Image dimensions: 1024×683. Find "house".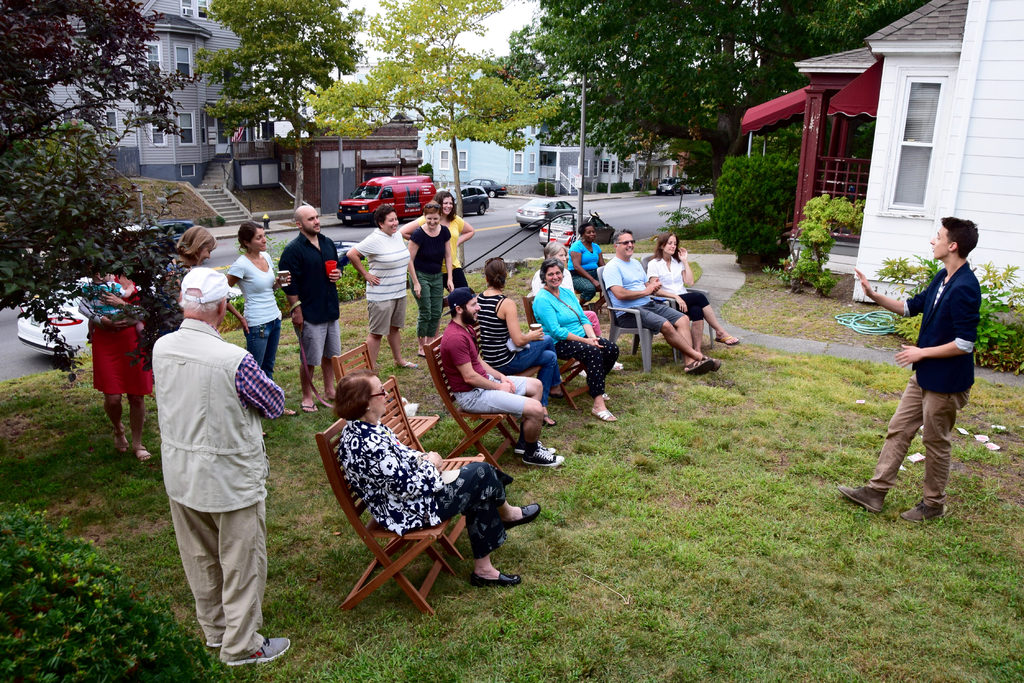
(x1=417, y1=66, x2=609, y2=211).
